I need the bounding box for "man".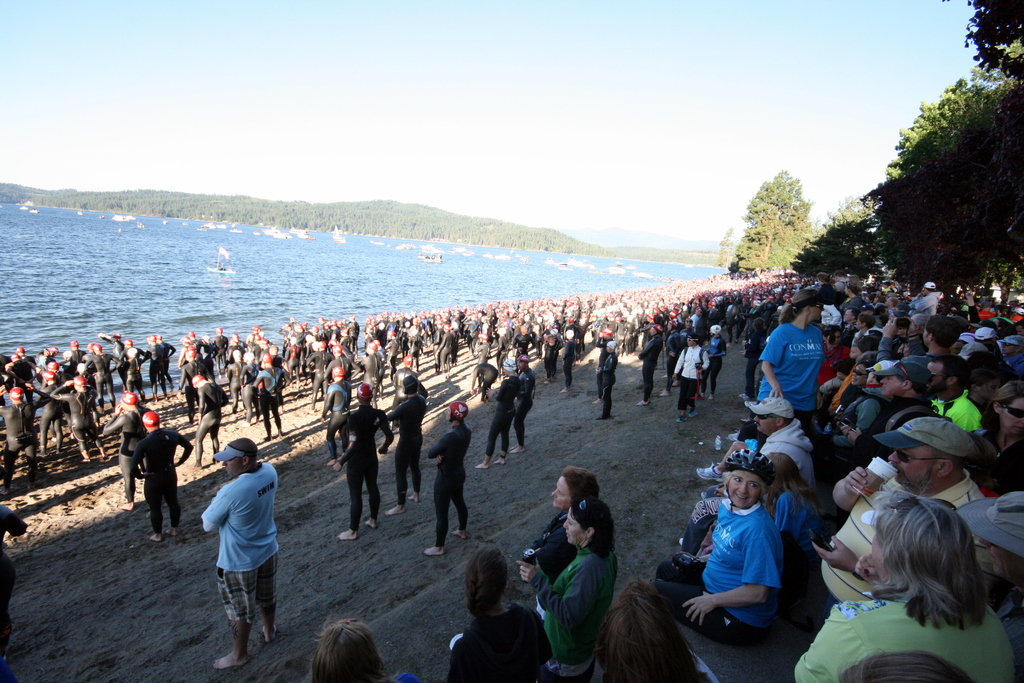
Here it is: region(0, 385, 52, 498).
